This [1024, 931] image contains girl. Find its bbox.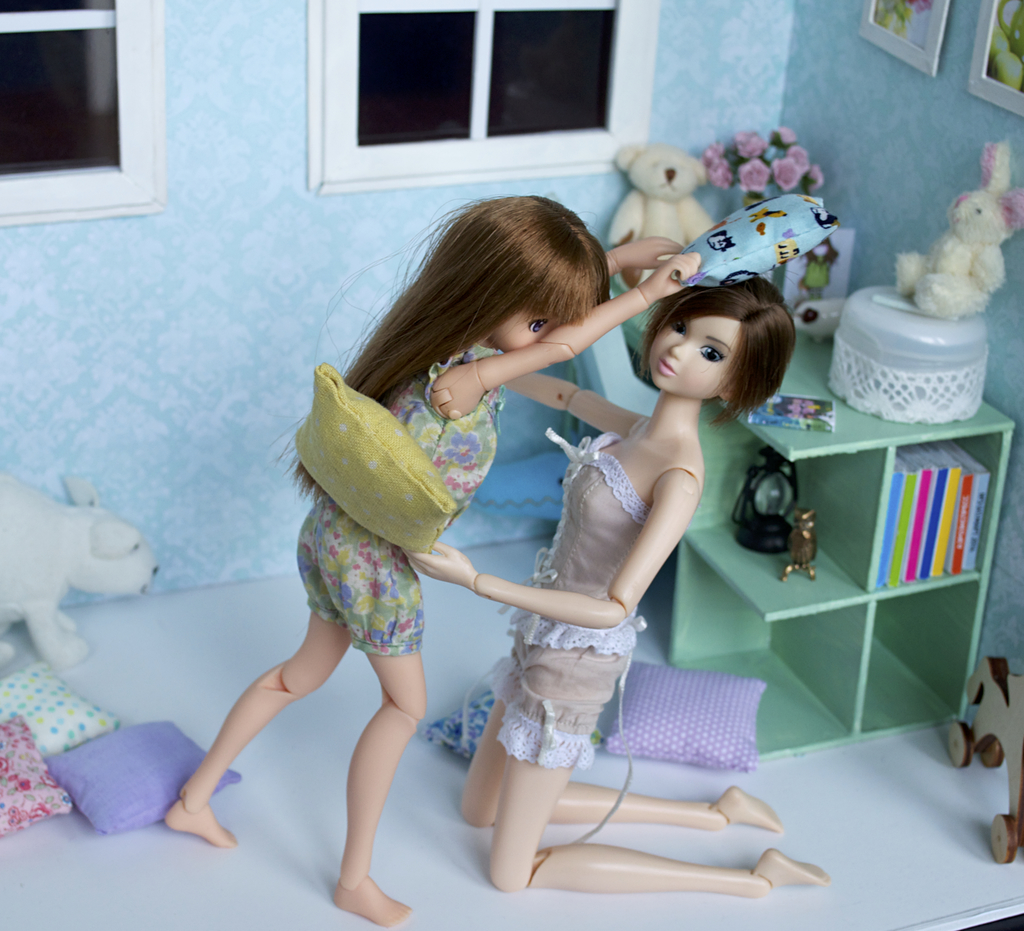
detection(397, 272, 831, 903).
